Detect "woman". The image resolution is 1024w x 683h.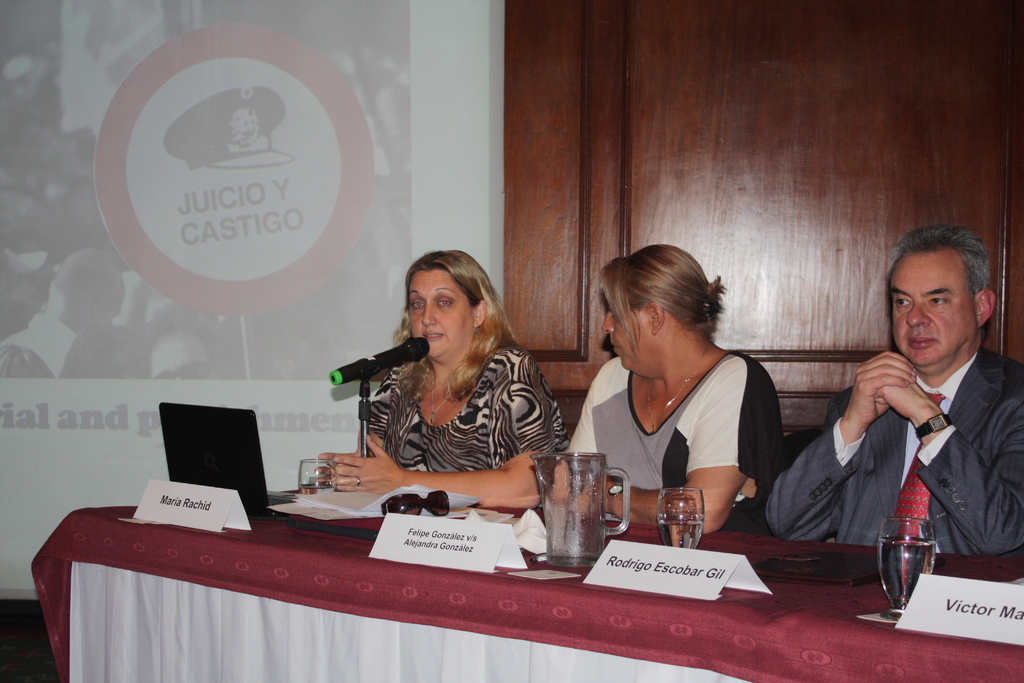
l=583, t=251, r=794, b=546.
